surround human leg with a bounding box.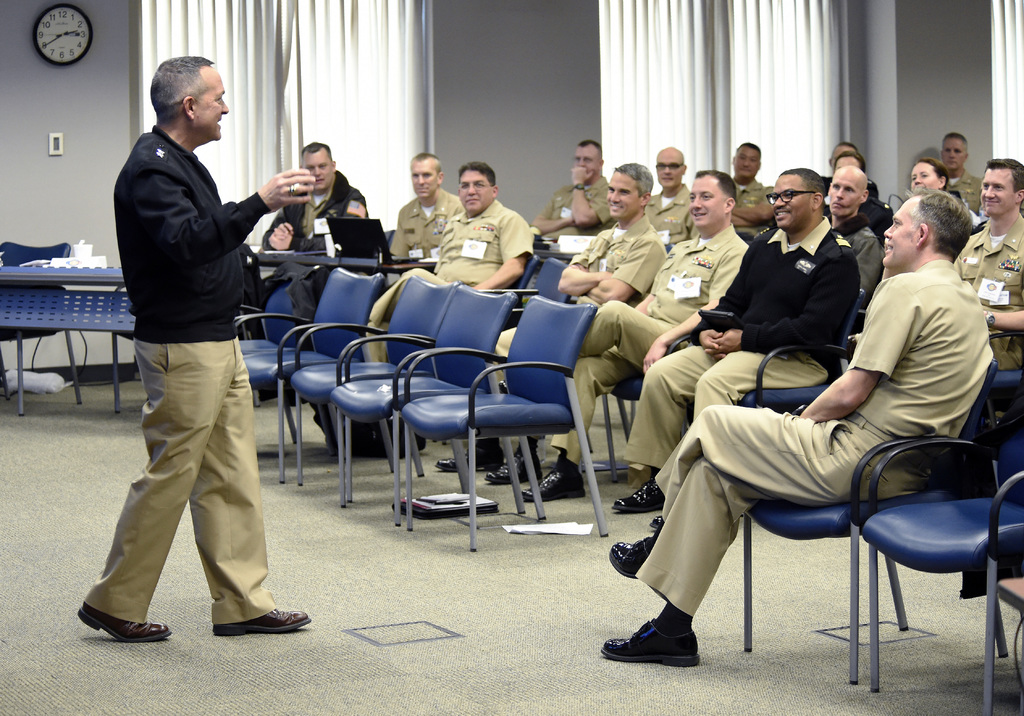
624/348/719/477.
